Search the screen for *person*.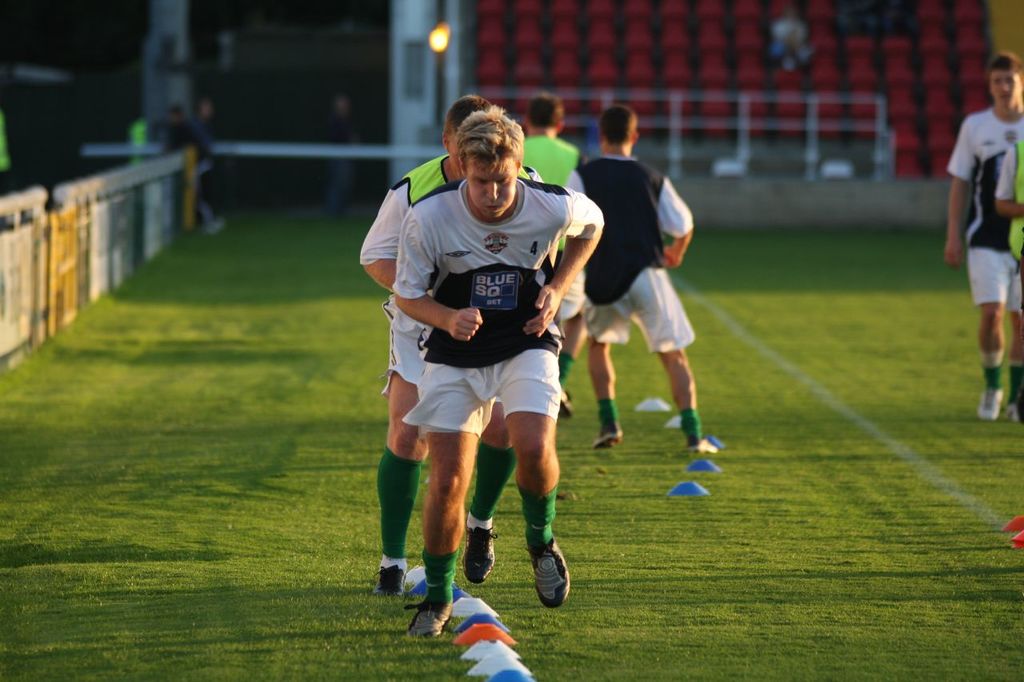
Found at 942/52/1023/417.
